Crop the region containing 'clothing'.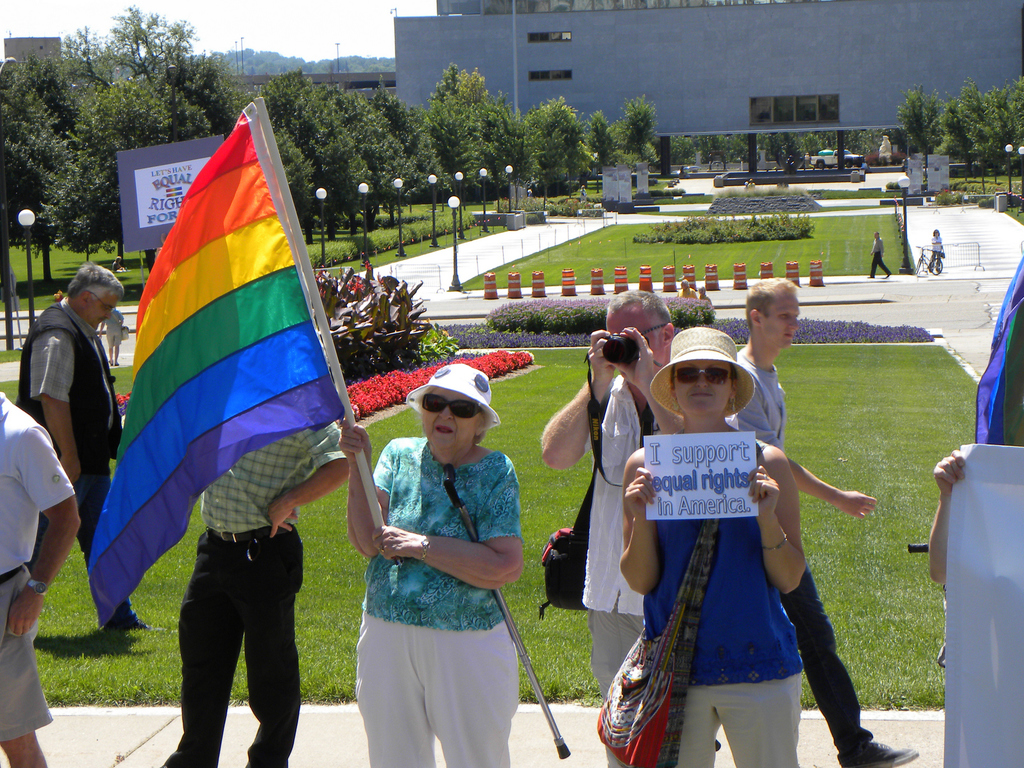
Crop region: BBox(103, 310, 124, 347).
